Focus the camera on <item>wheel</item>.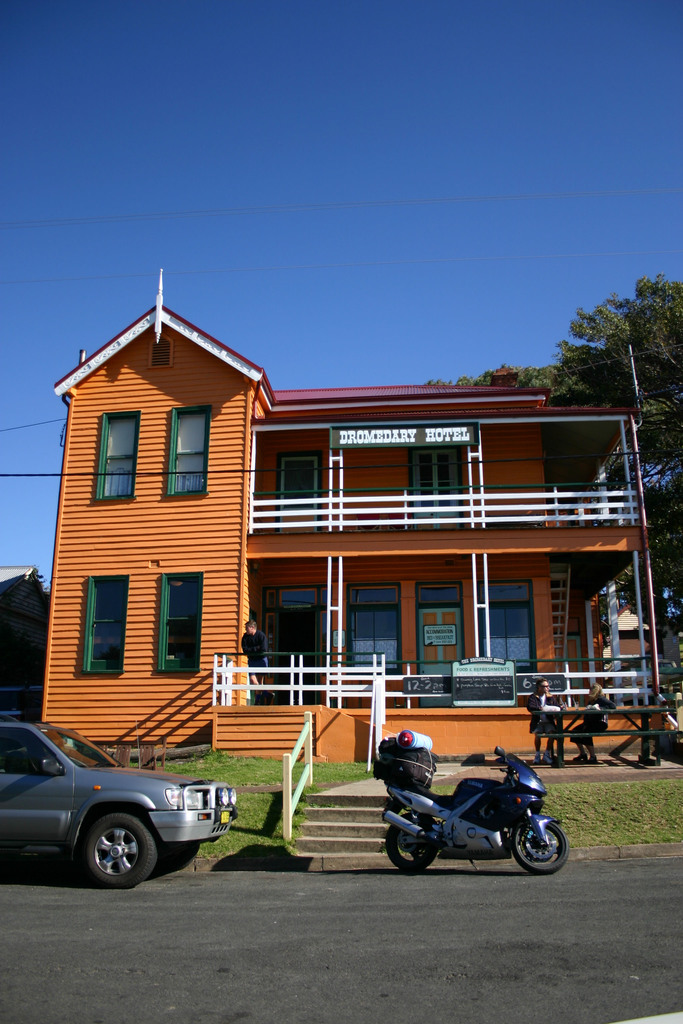
Focus region: [x1=162, y1=839, x2=197, y2=883].
